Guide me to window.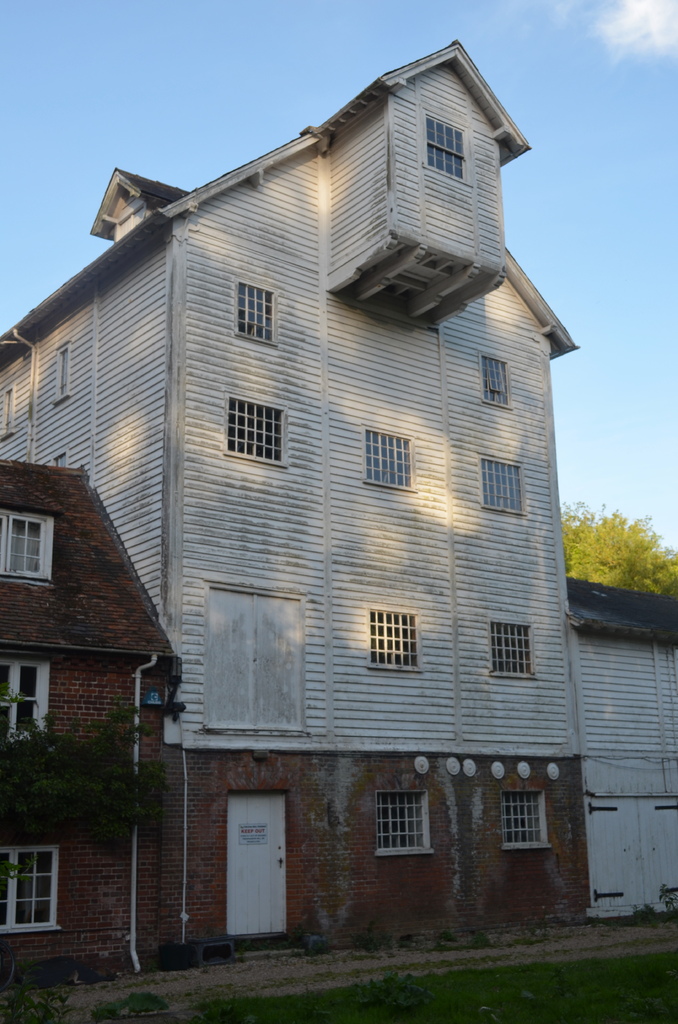
Guidance: {"x1": 0, "y1": 827, "x2": 79, "y2": 944}.
